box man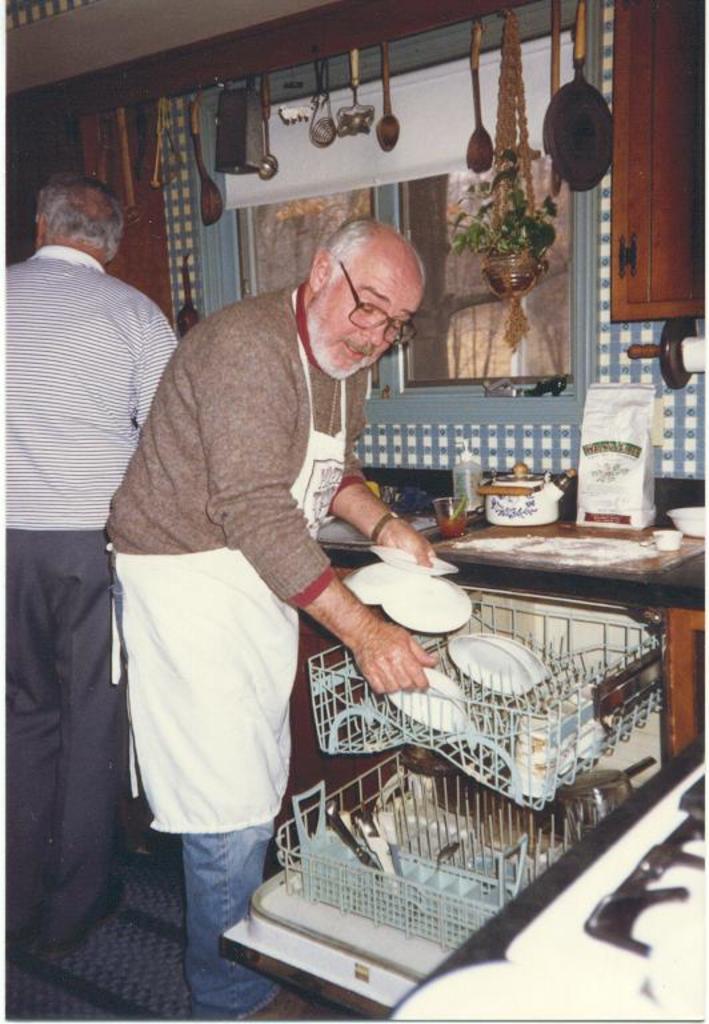
100:179:493:885
